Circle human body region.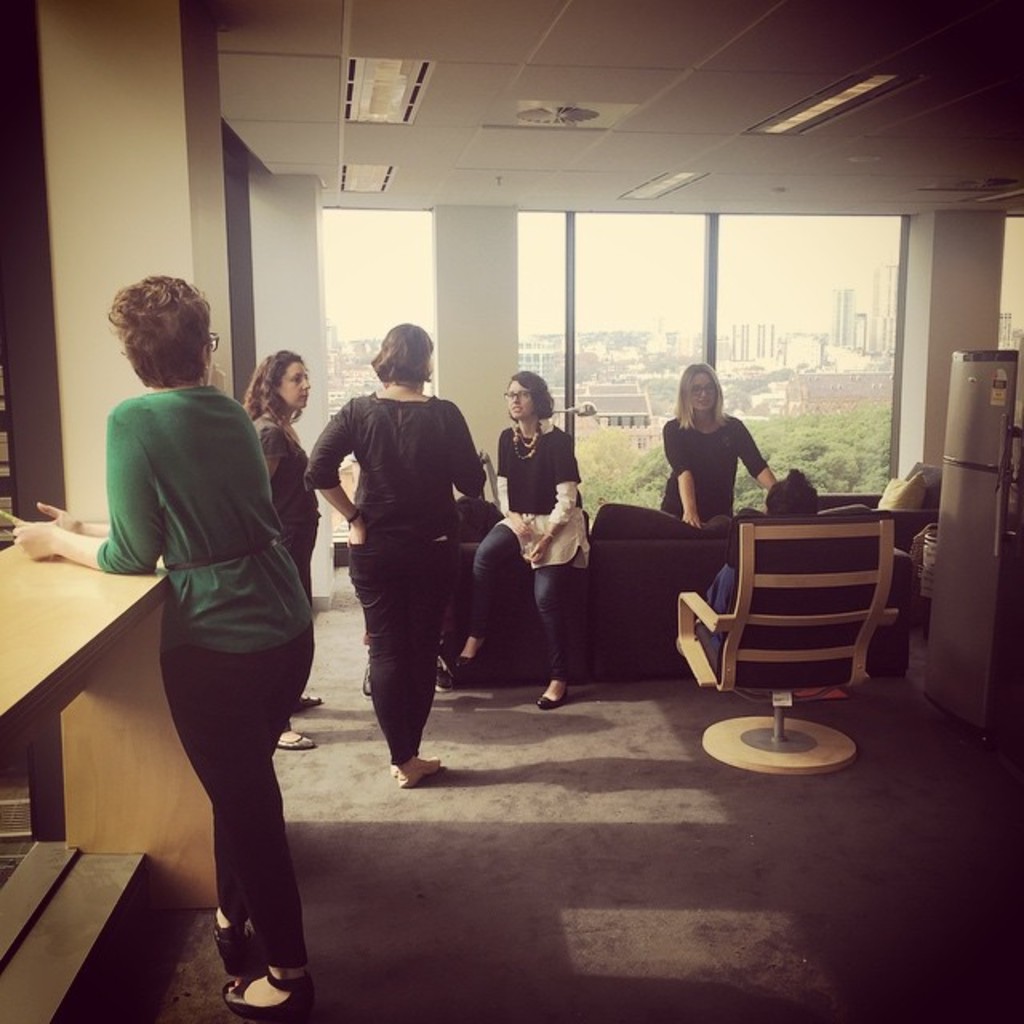
Region: (x1=307, y1=310, x2=496, y2=786).
